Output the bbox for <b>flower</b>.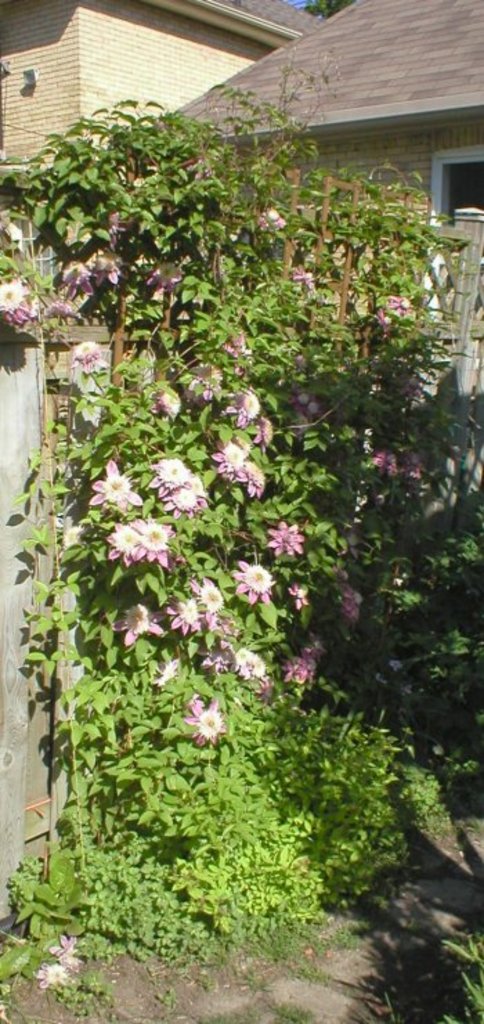
box=[90, 459, 144, 531].
